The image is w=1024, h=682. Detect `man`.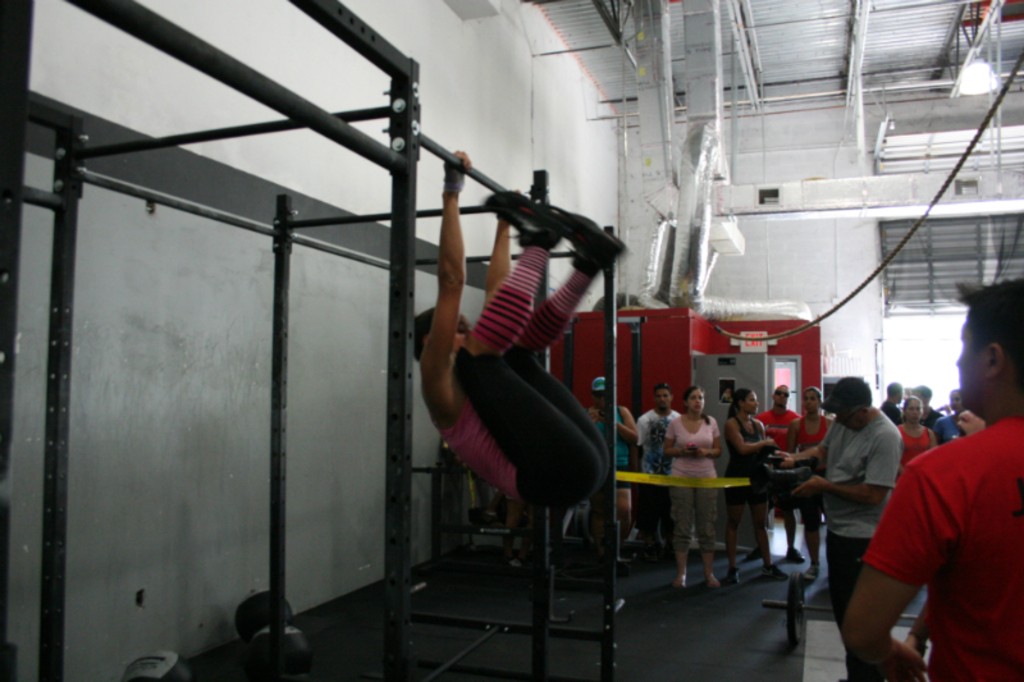
Detection: 879:384:905:421.
